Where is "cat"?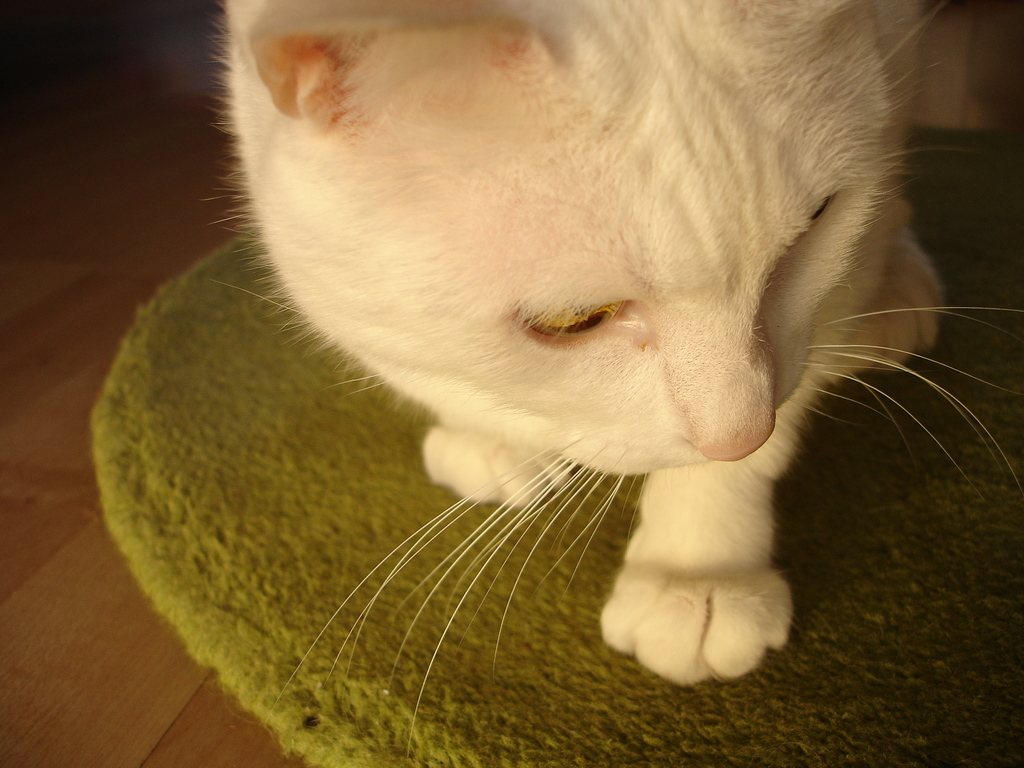
210/3/1022/762.
